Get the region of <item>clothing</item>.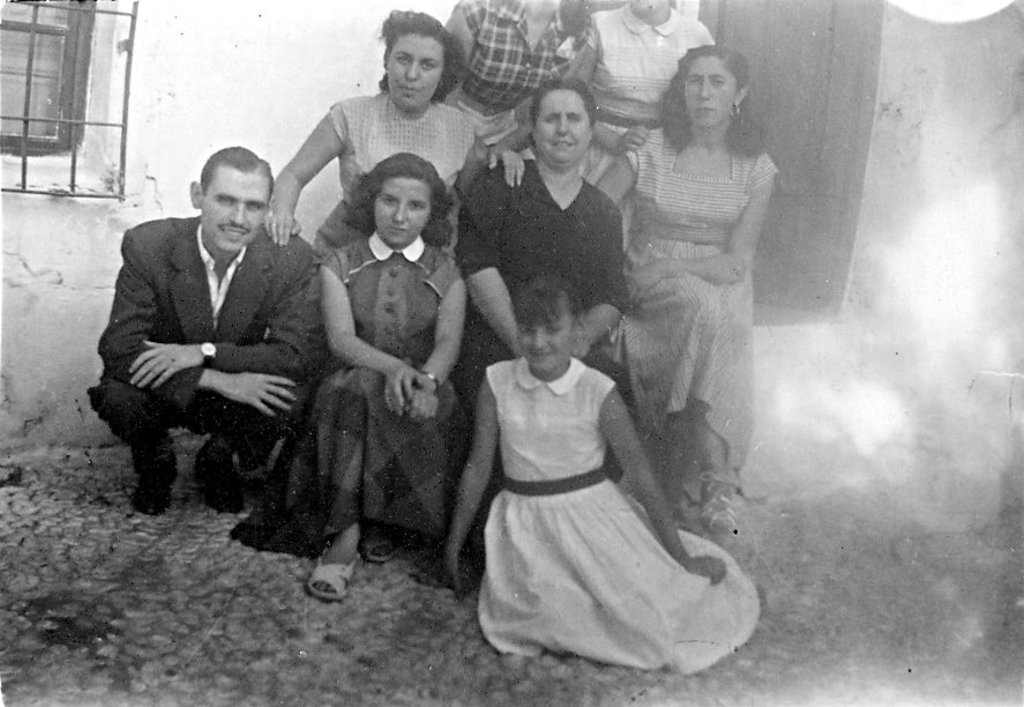
BBox(613, 83, 779, 501).
